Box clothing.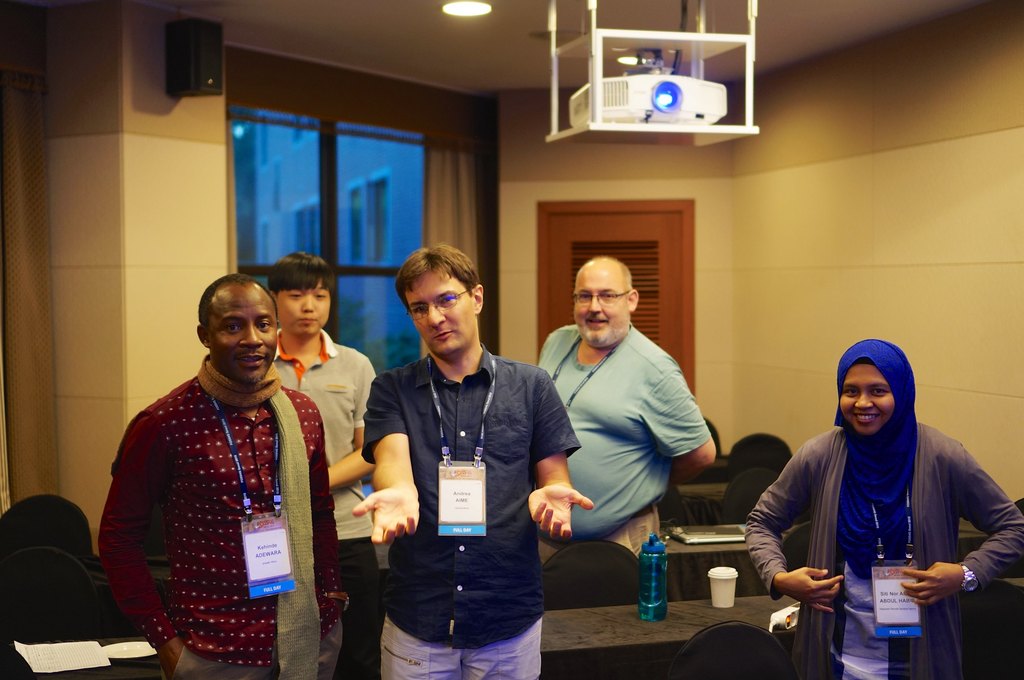
<box>272,331,381,679</box>.
